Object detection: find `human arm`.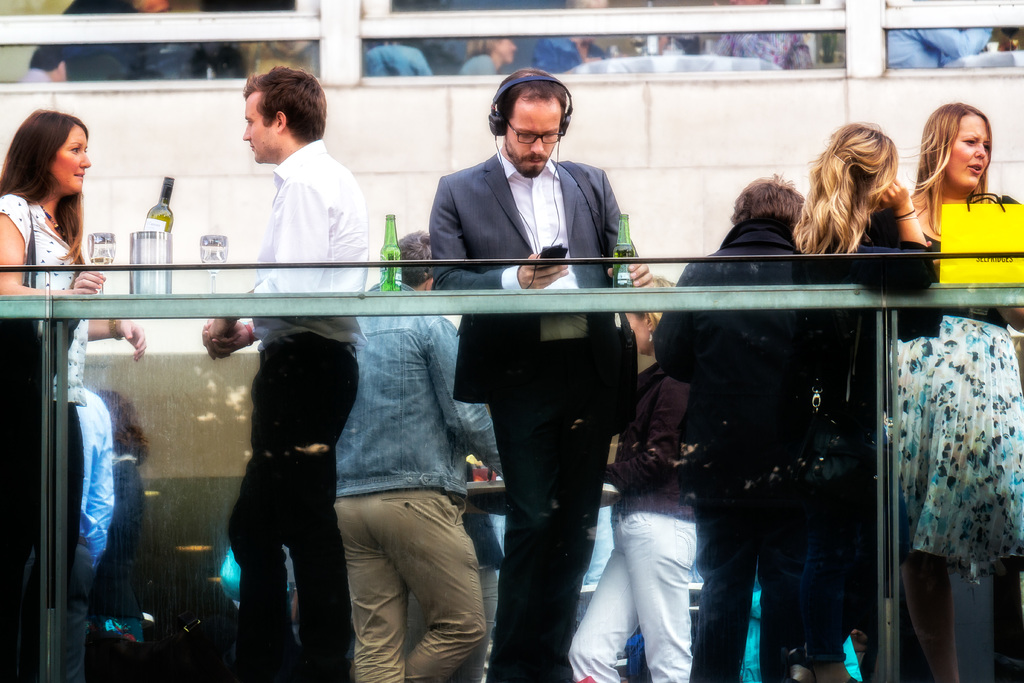
box=[218, 173, 333, 365].
